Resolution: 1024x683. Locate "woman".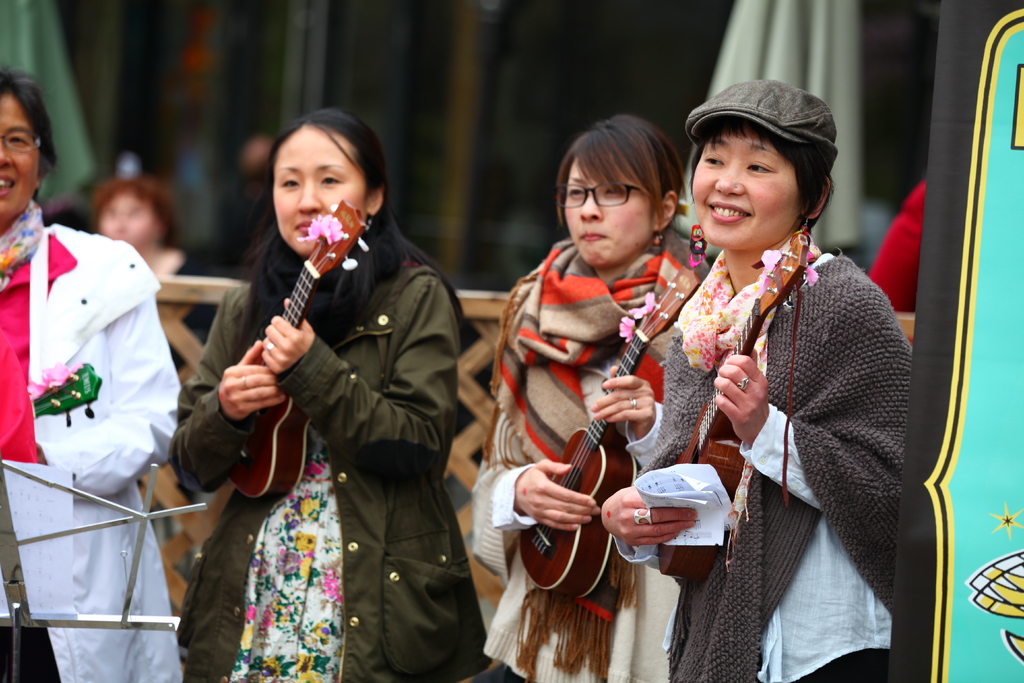
[604,79,916,682].
